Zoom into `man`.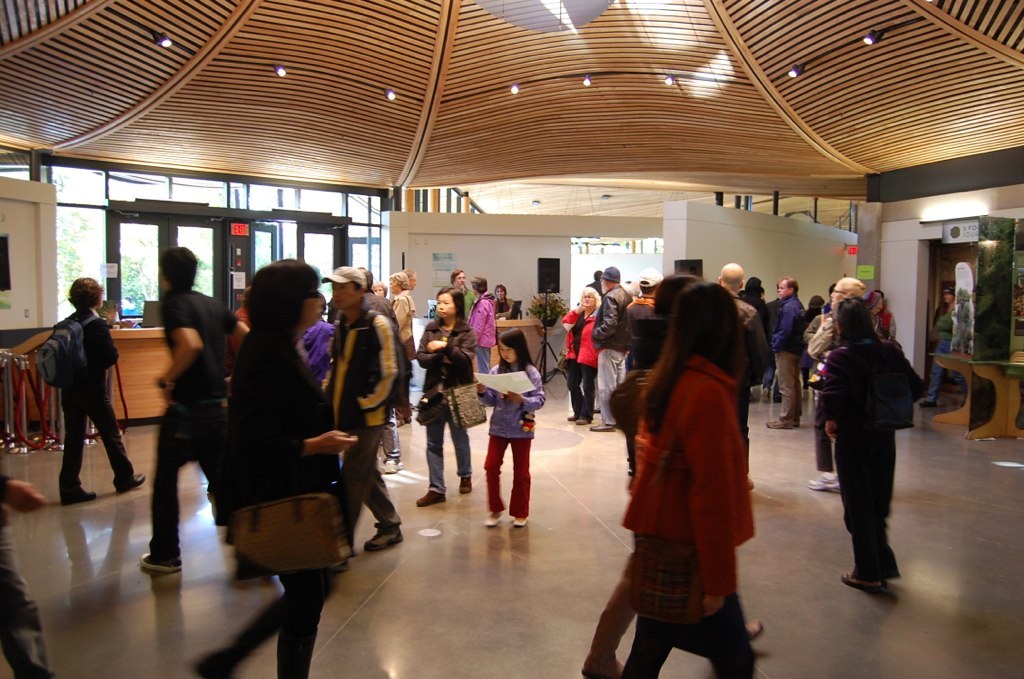
Zoom target: rect(135, 250, 247, 573).
